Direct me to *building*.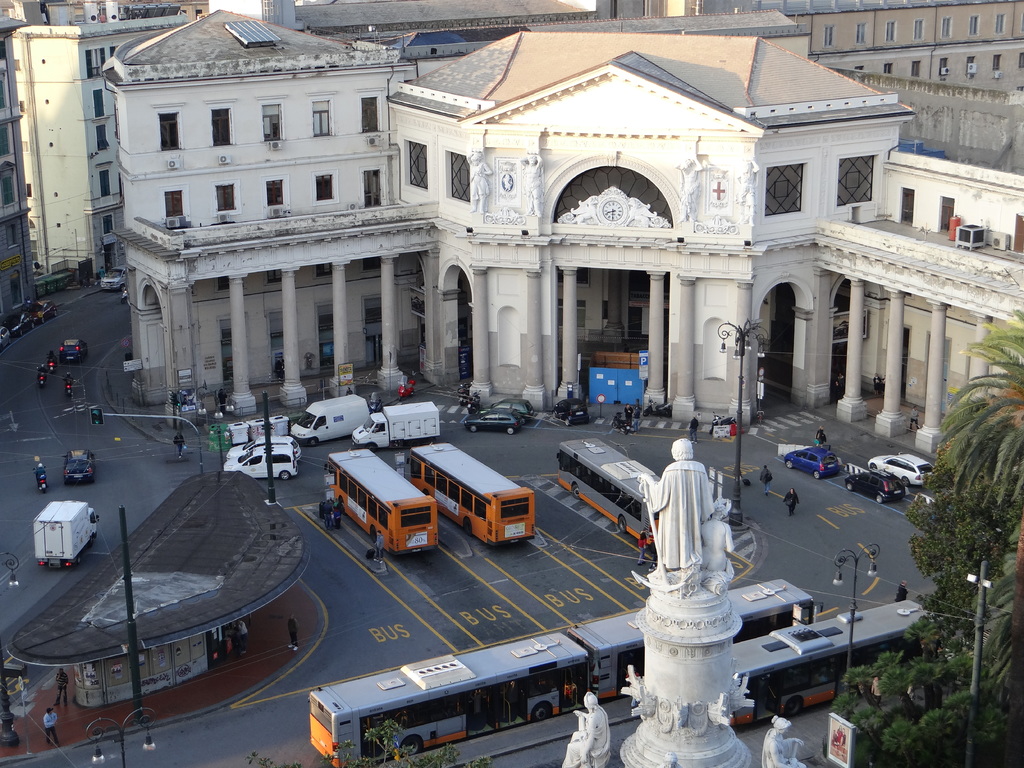
Direction: {"left": 16, "top": 10, "right": 191, "bottom": 282}.
